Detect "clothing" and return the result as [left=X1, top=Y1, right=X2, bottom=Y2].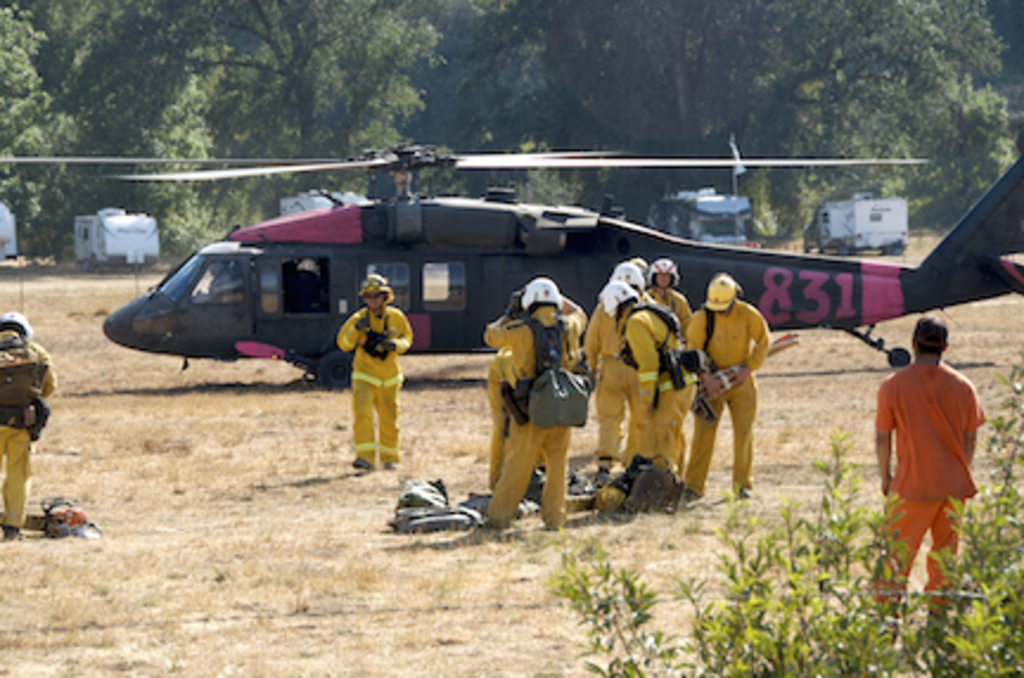
[left=484, top=303, right=588, bottom=526].
